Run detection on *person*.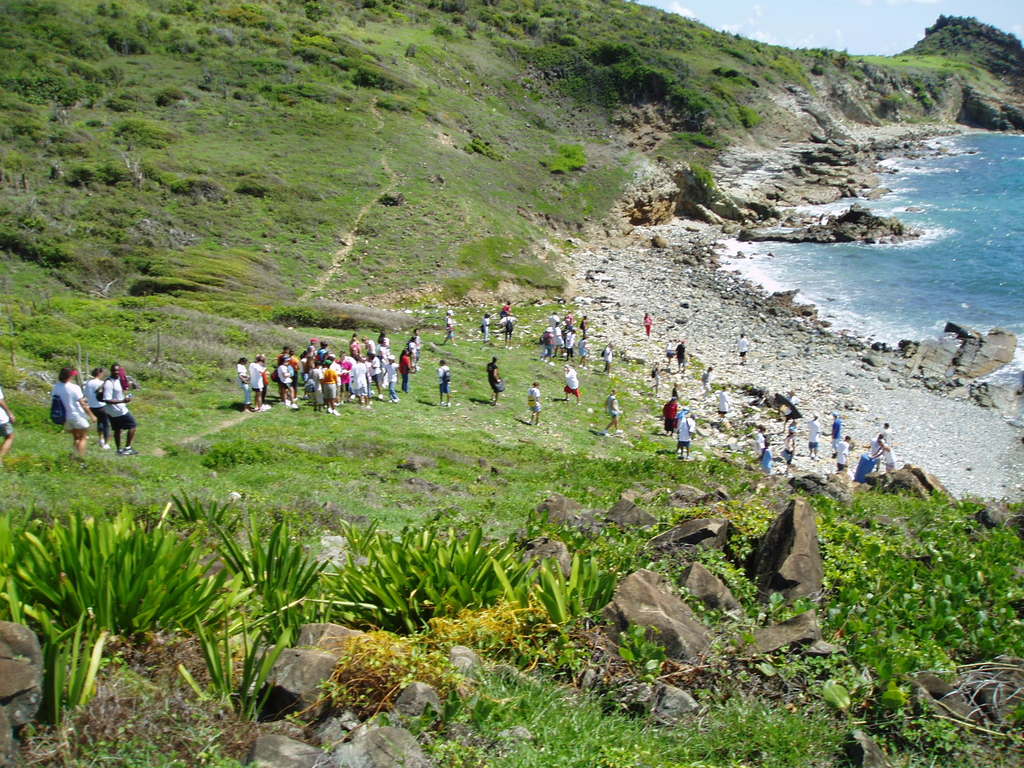
Result: left=735, top=332, right=751, bottom=366.
